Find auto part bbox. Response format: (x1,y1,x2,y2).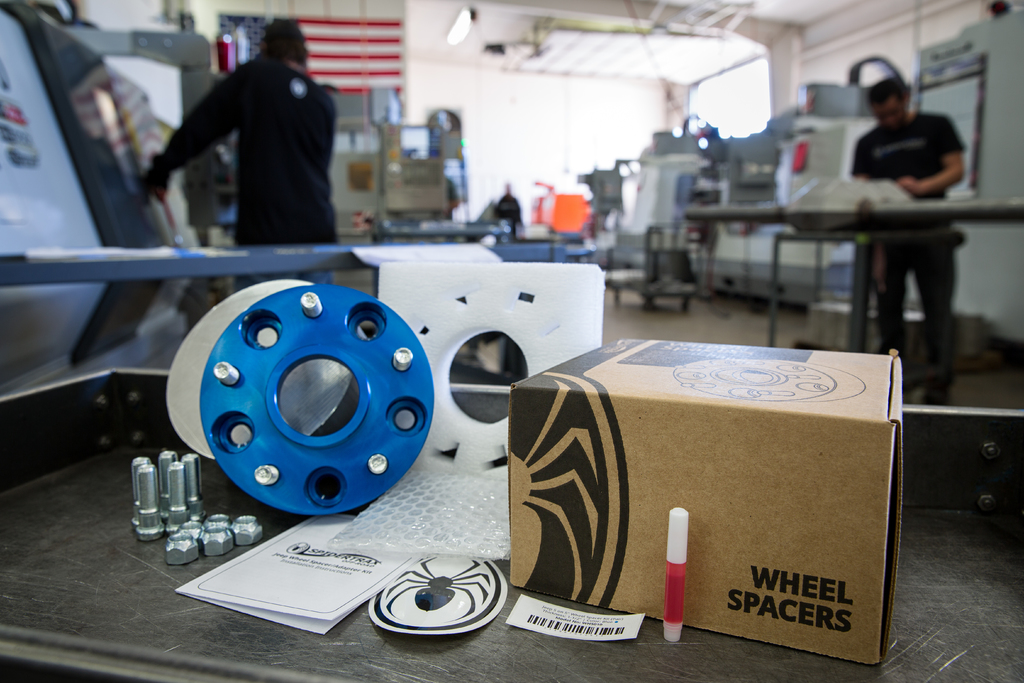
(197,283,440,519).
